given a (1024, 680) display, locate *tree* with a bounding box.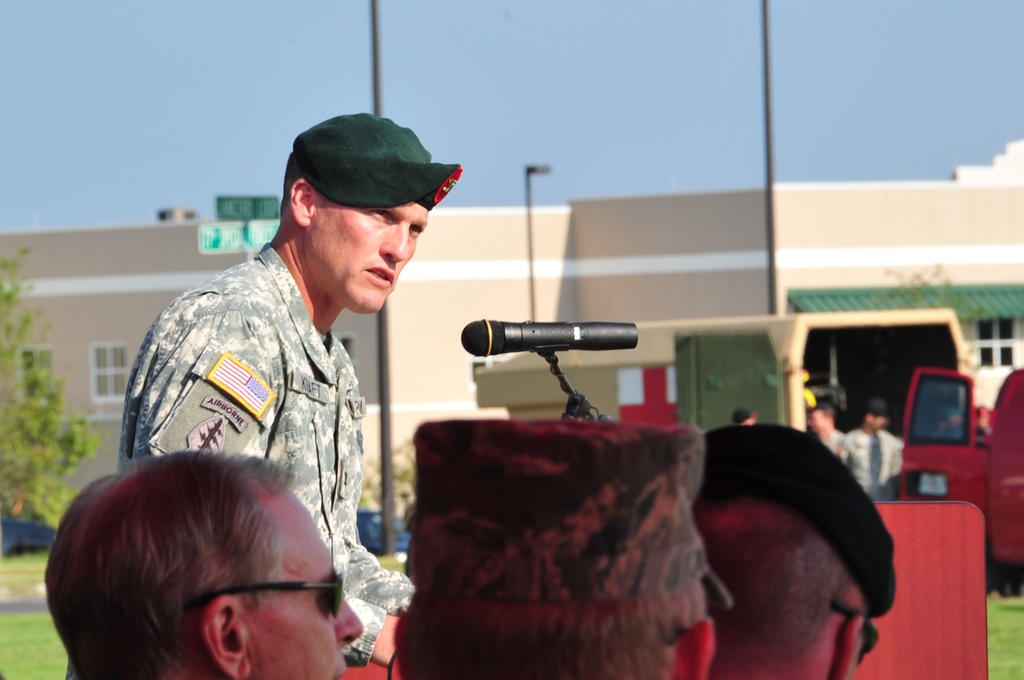
Located: select_region(0, 248, 106, 534).
